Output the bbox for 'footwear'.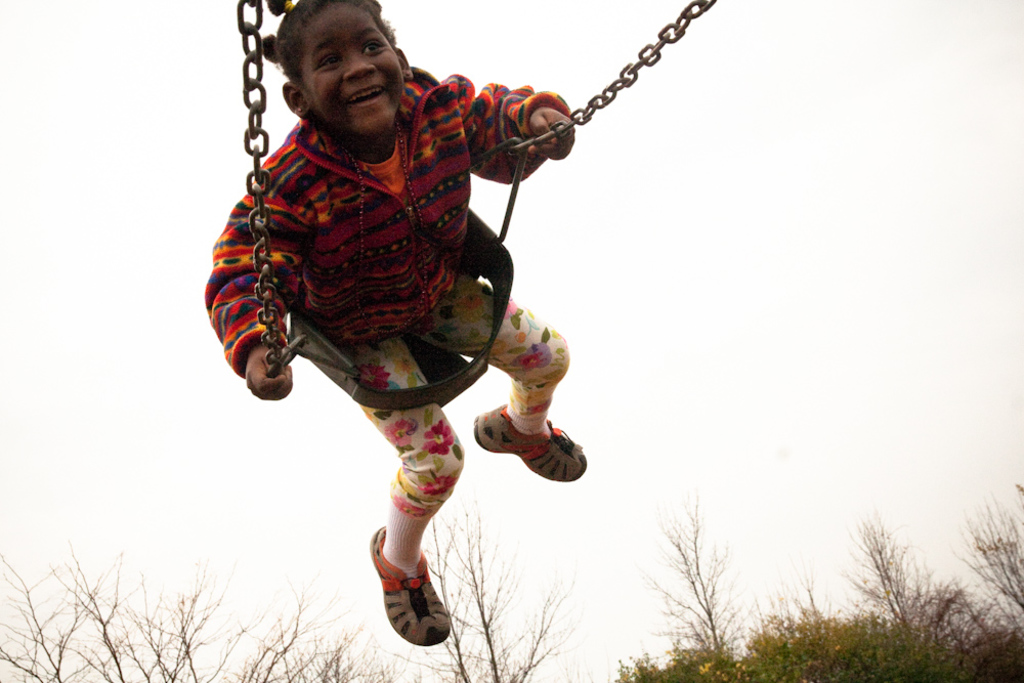
[372,523,461,650].
